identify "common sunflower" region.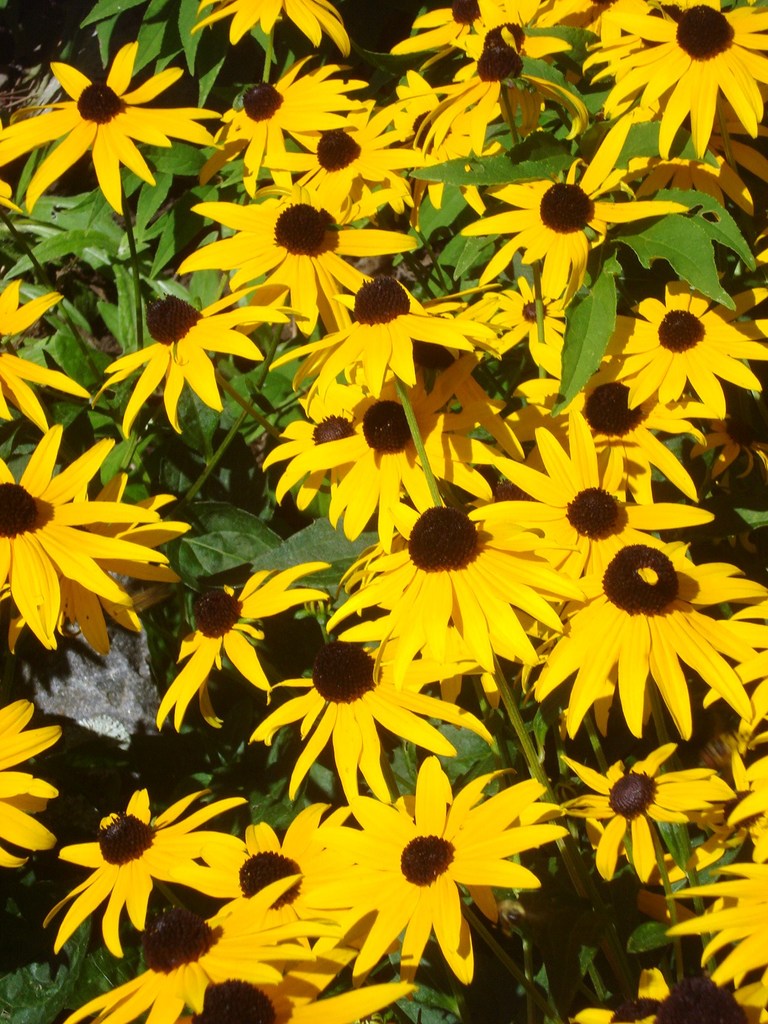
Region: select_region(122, 297, 306, 438).
